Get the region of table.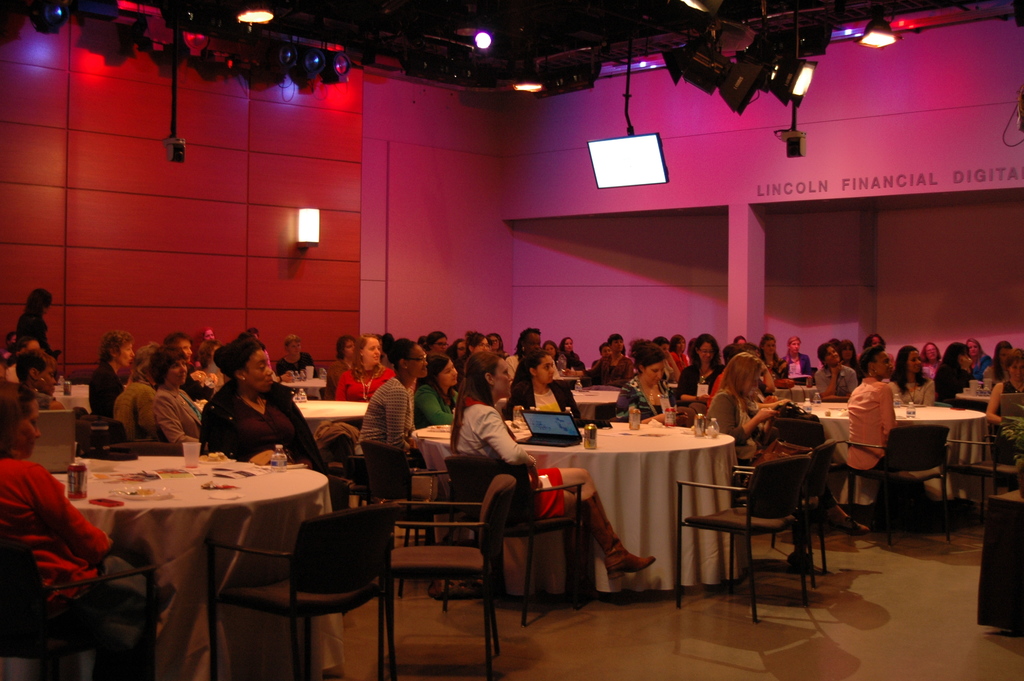
(819,403,991,511).
